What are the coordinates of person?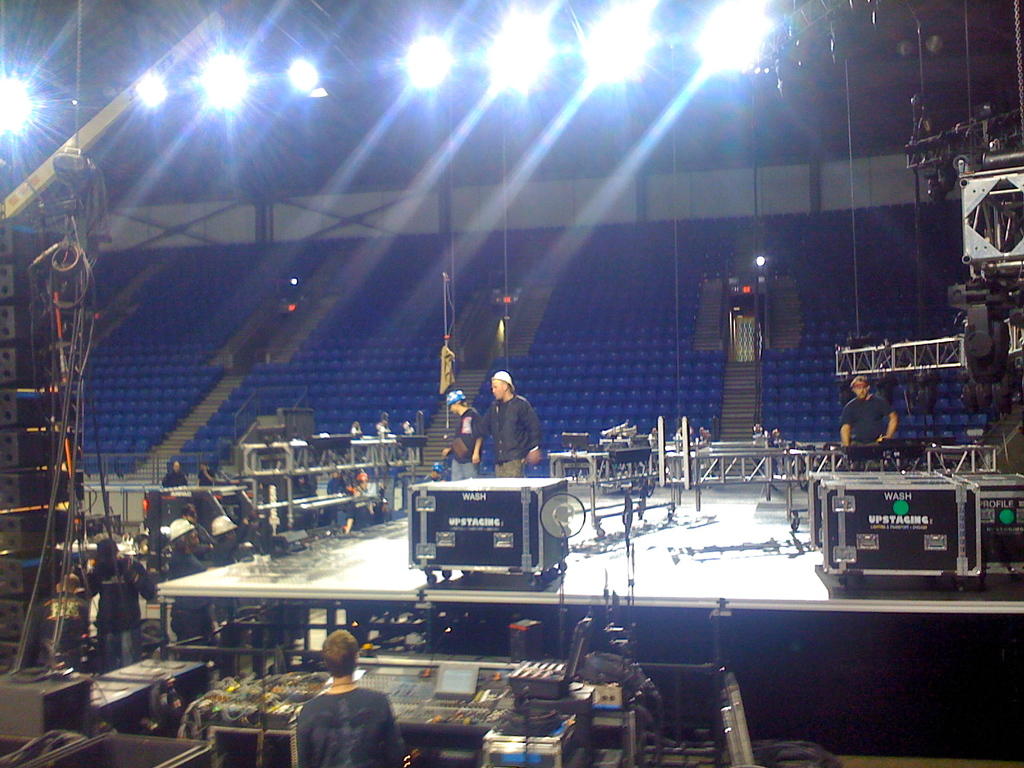
<box>163,458,192,492</box>.
